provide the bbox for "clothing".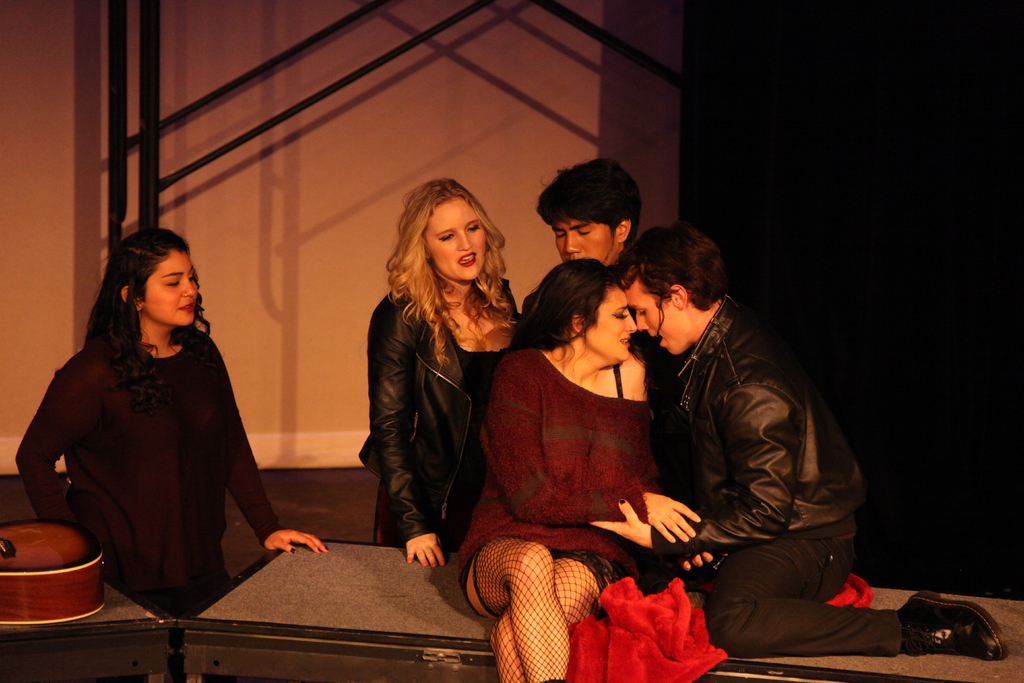
{"left": 360, "top": 272, "right": 528, "bottom": 553}.
